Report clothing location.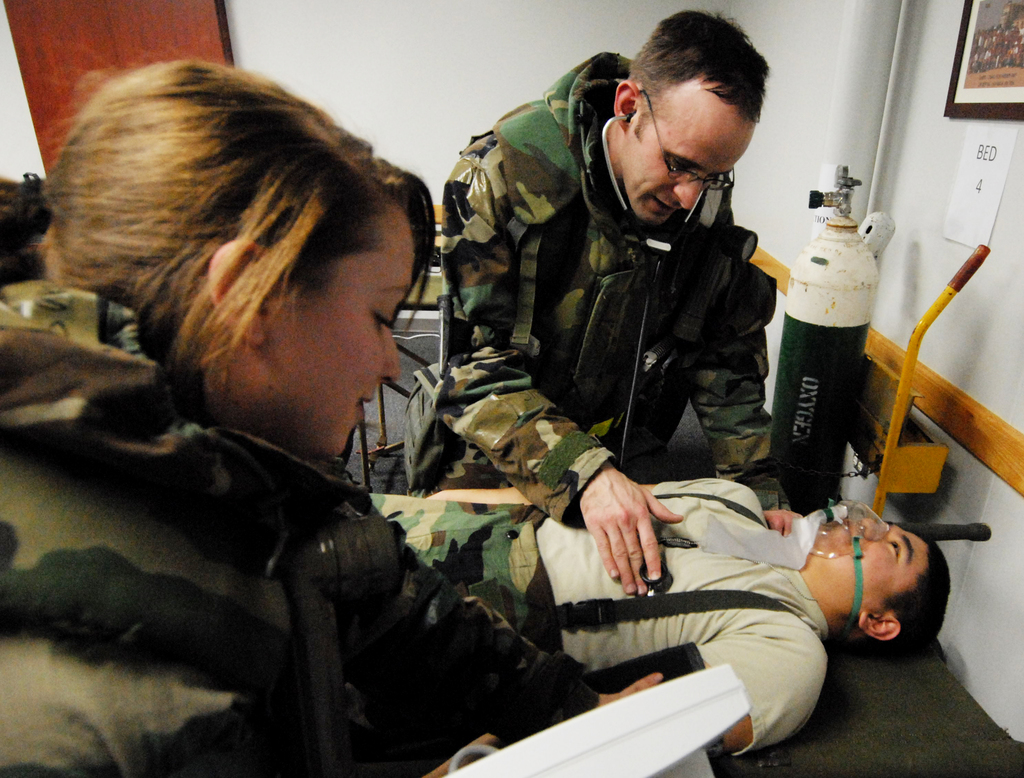
Report: 425 74 825 546.
